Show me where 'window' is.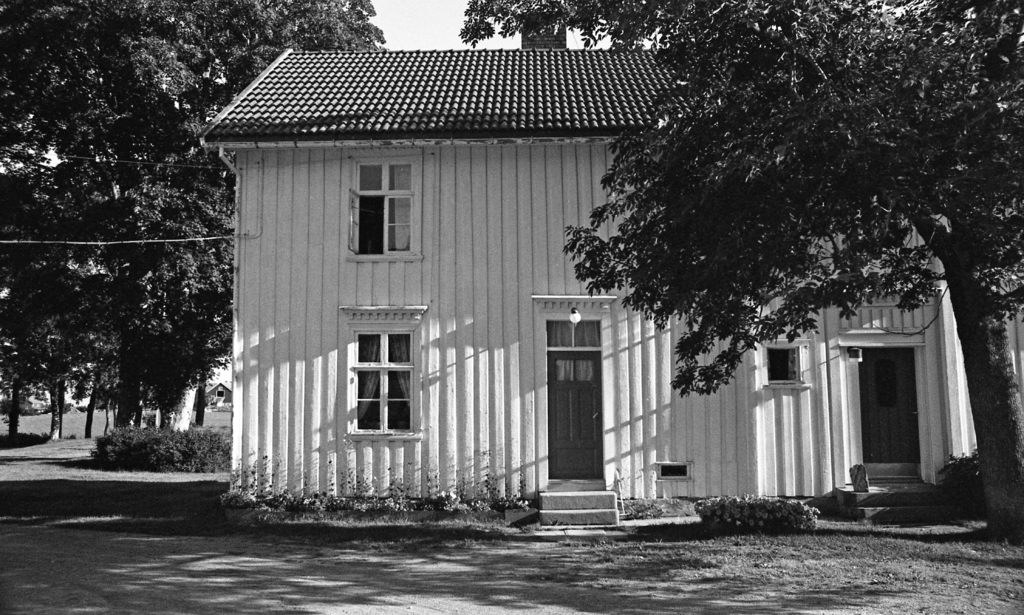
'window' is at (left=348, top=297, right=426, bottom=463).
